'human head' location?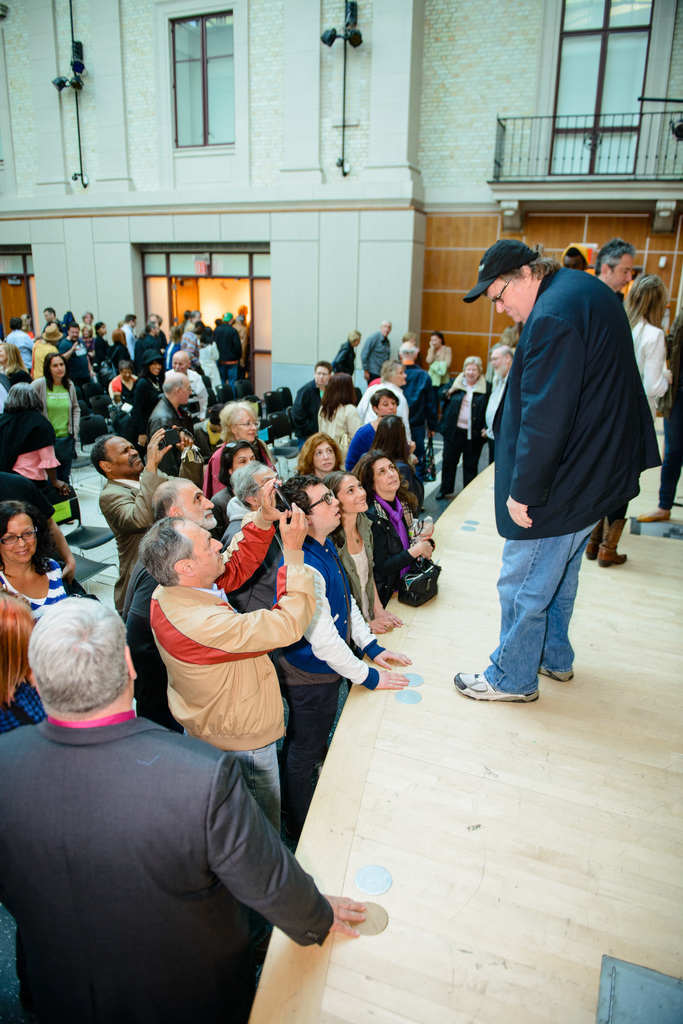
pyautogui.locateOnScreen(428, 331, 444, 346)
